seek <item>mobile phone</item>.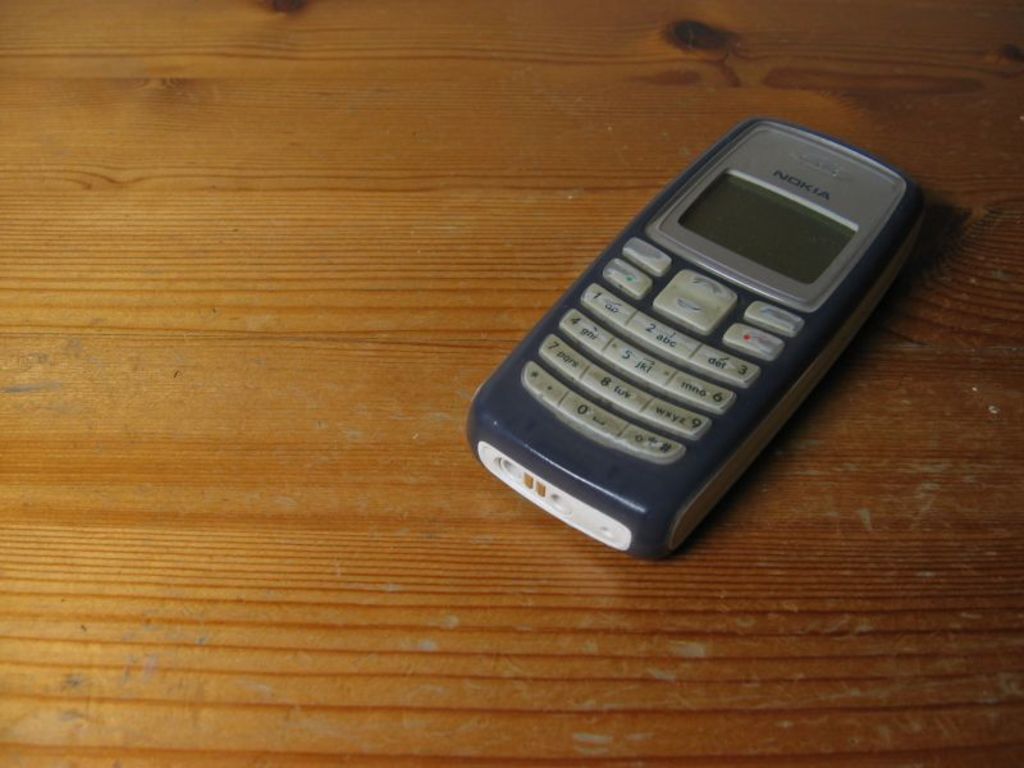
[466,113,932,563].
